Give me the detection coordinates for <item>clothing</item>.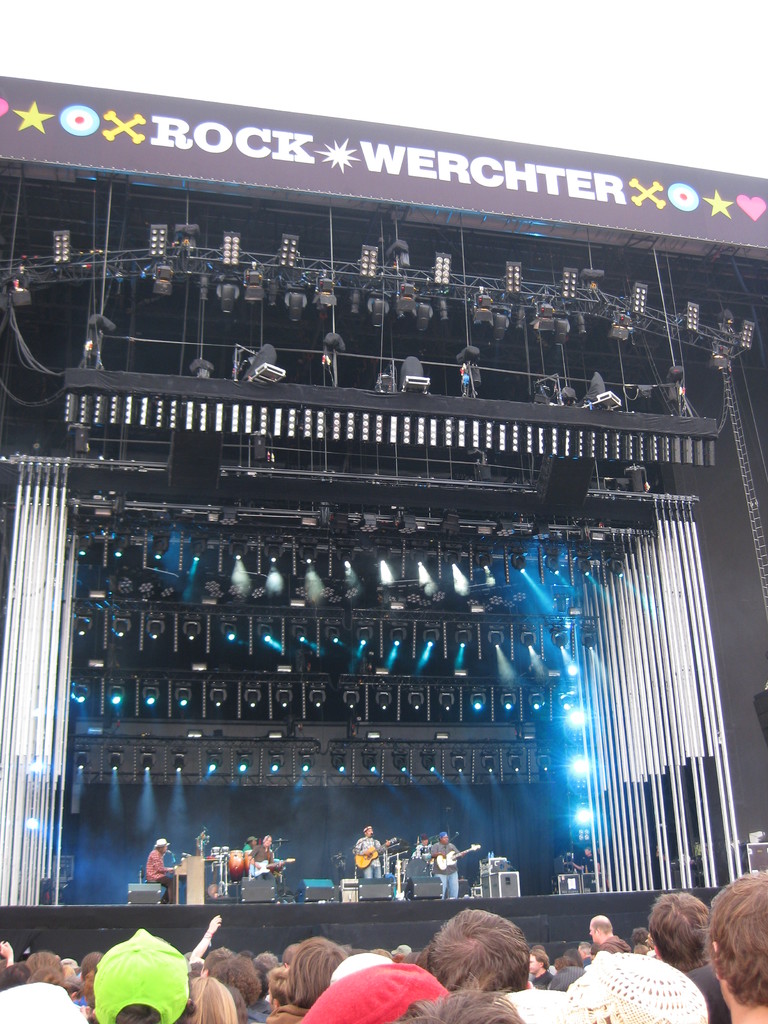
{"left": 580, "top": 940, "right": 696, "bottom": 1014}.
